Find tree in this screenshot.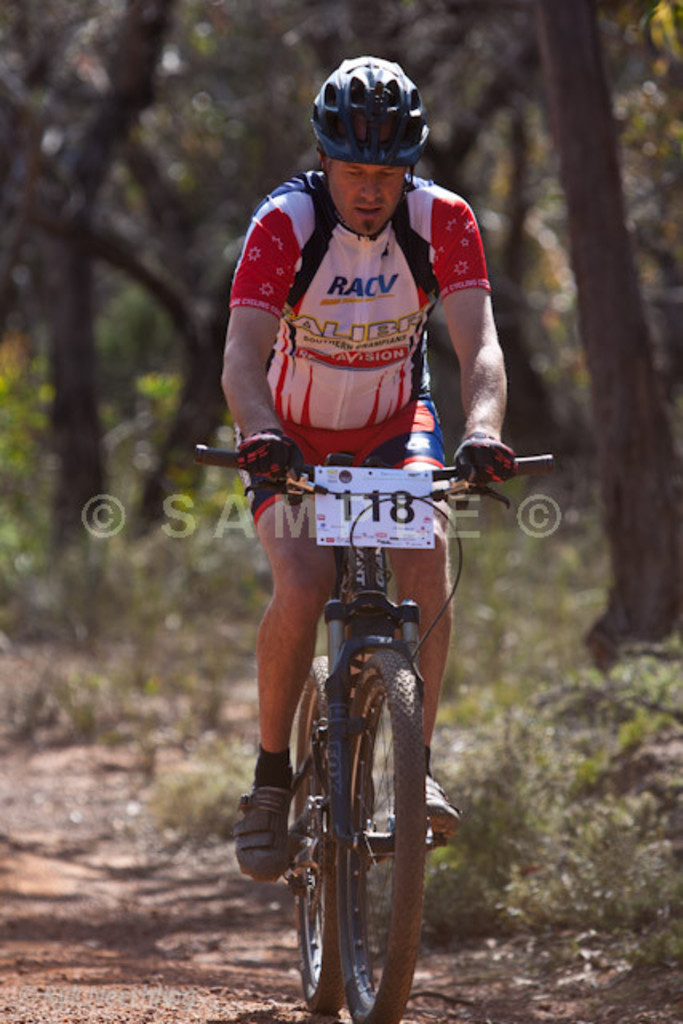
The bounding box for tree is box(387, 11, 592, 606).
